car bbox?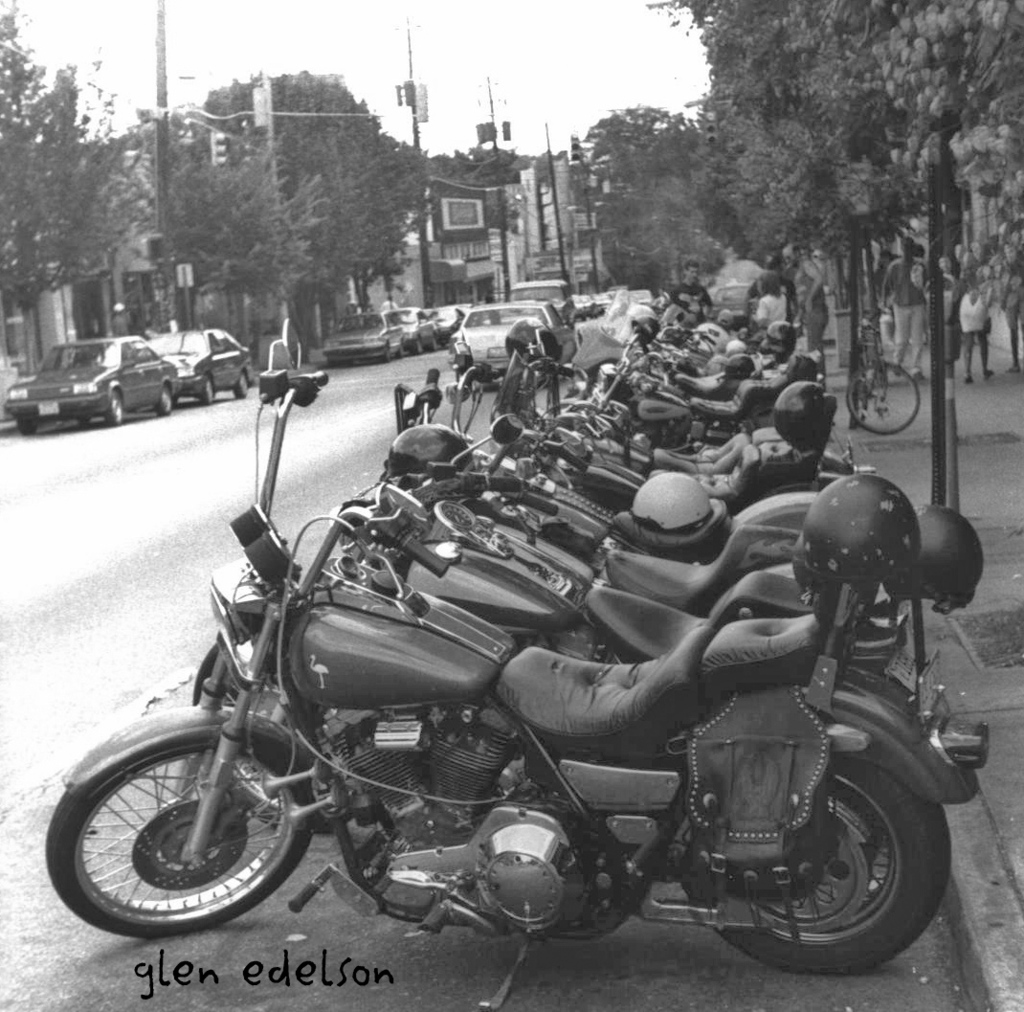
box(0, 332, 181, 425)
